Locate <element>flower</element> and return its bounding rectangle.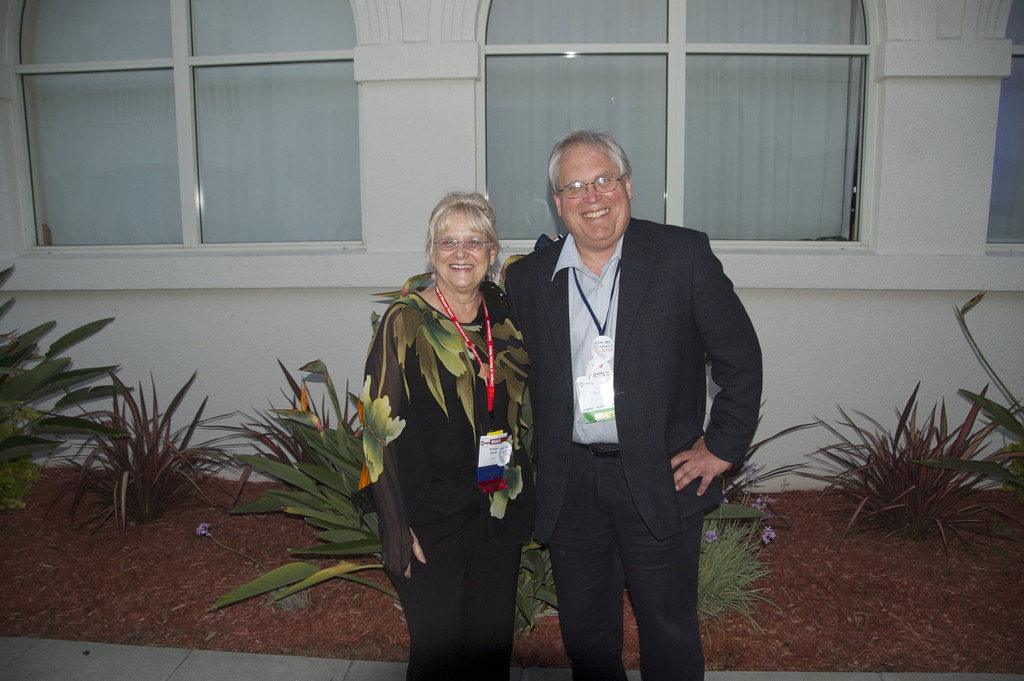
bbox=(760, 526, 773, 541).
